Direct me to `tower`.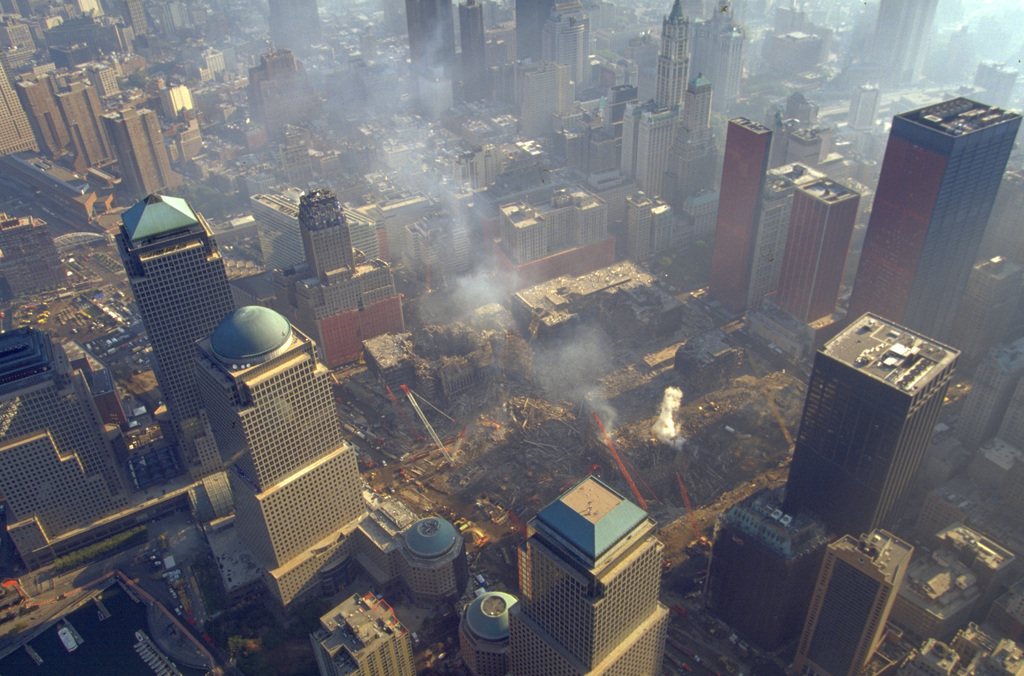
Direction: left=239, top=187, right=388, bottom=278.
